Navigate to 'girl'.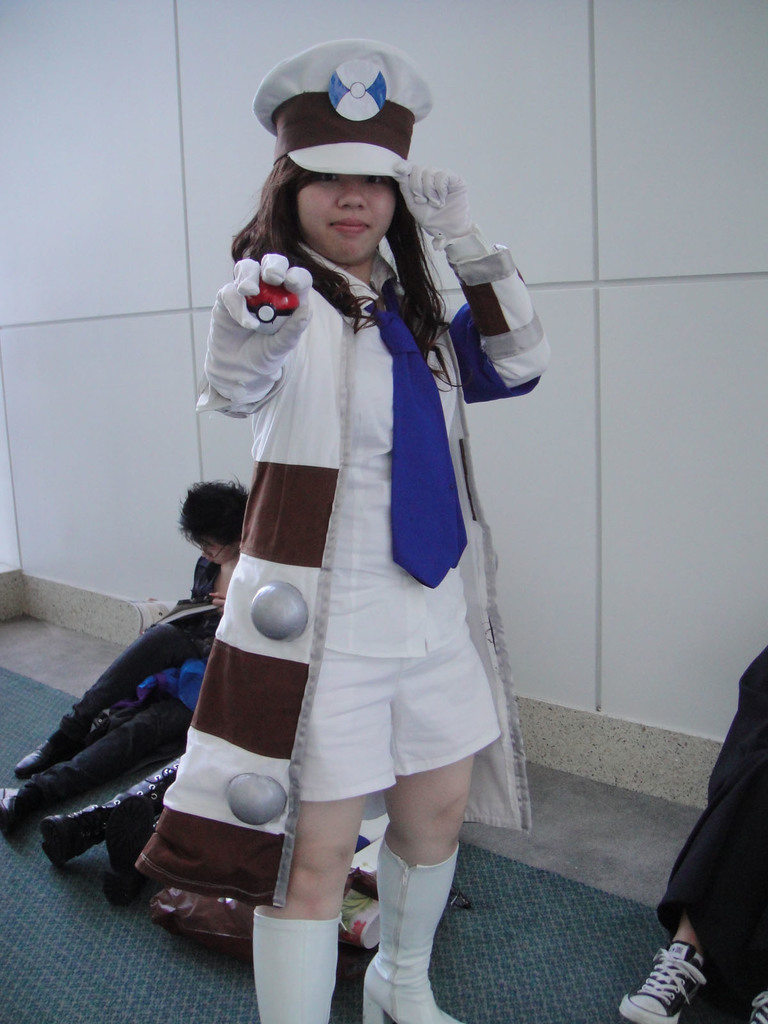
Navigation target: x1=189 y1=35 x2=576 y2=1023.
